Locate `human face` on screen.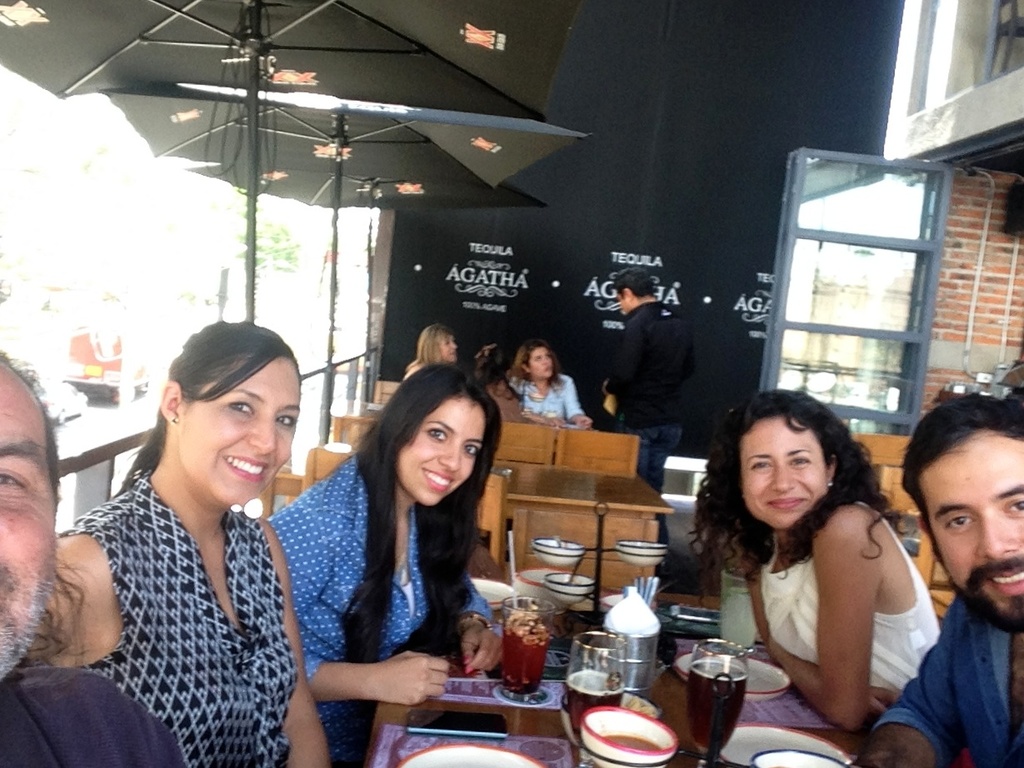
On screen at rect(439, 332, 457, 363).
